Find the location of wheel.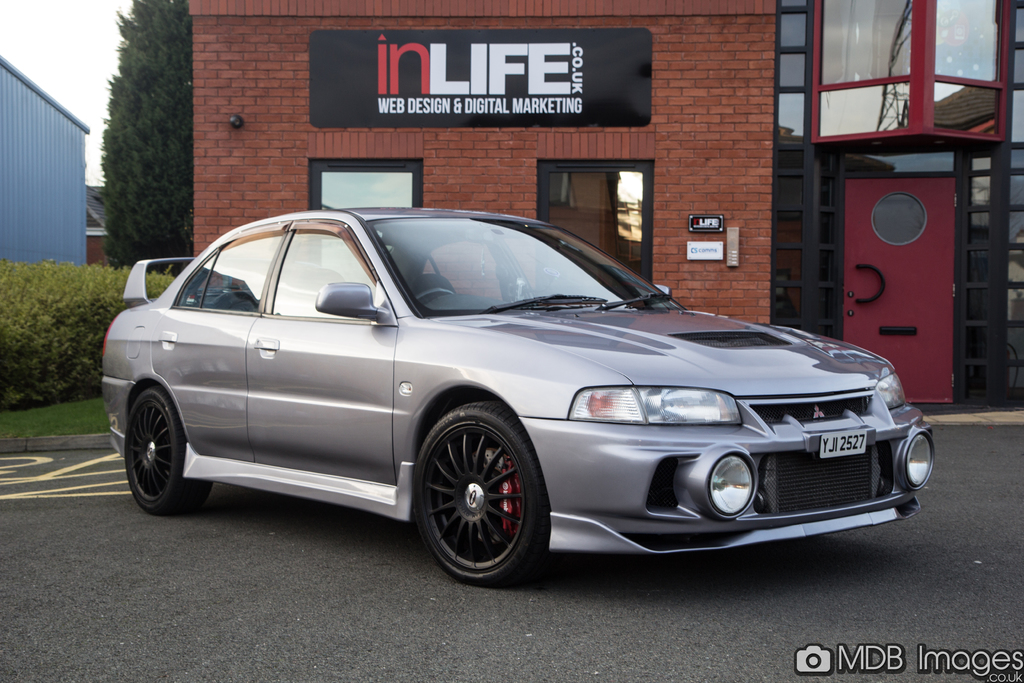
Location: bbox=(417, 286, 461, 311).
